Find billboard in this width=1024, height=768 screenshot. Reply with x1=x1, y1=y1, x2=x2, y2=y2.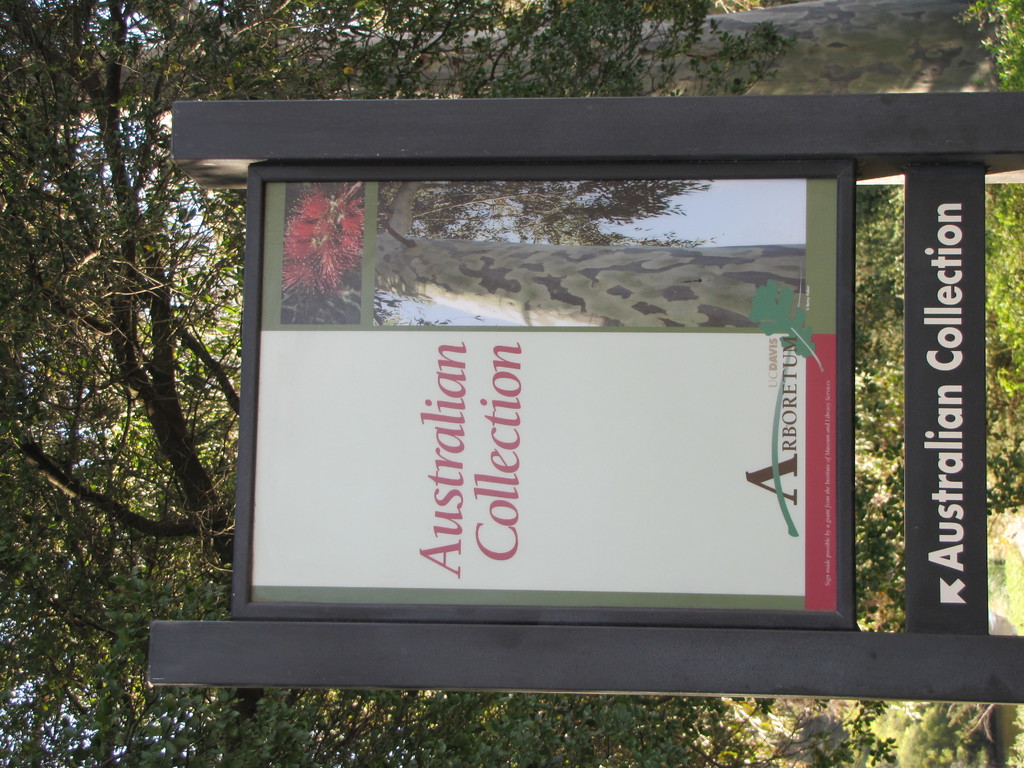
x1=113, y1=129, x2=998, y2=690.
